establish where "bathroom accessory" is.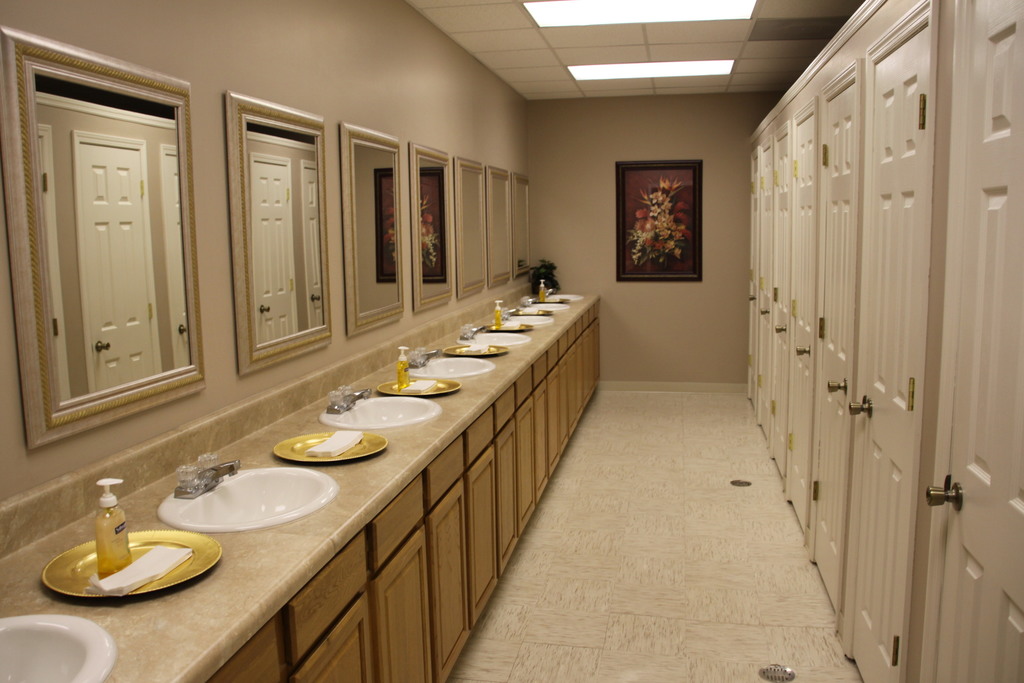
Established at [x1=520, y1=295, x2=540, y2=305].
